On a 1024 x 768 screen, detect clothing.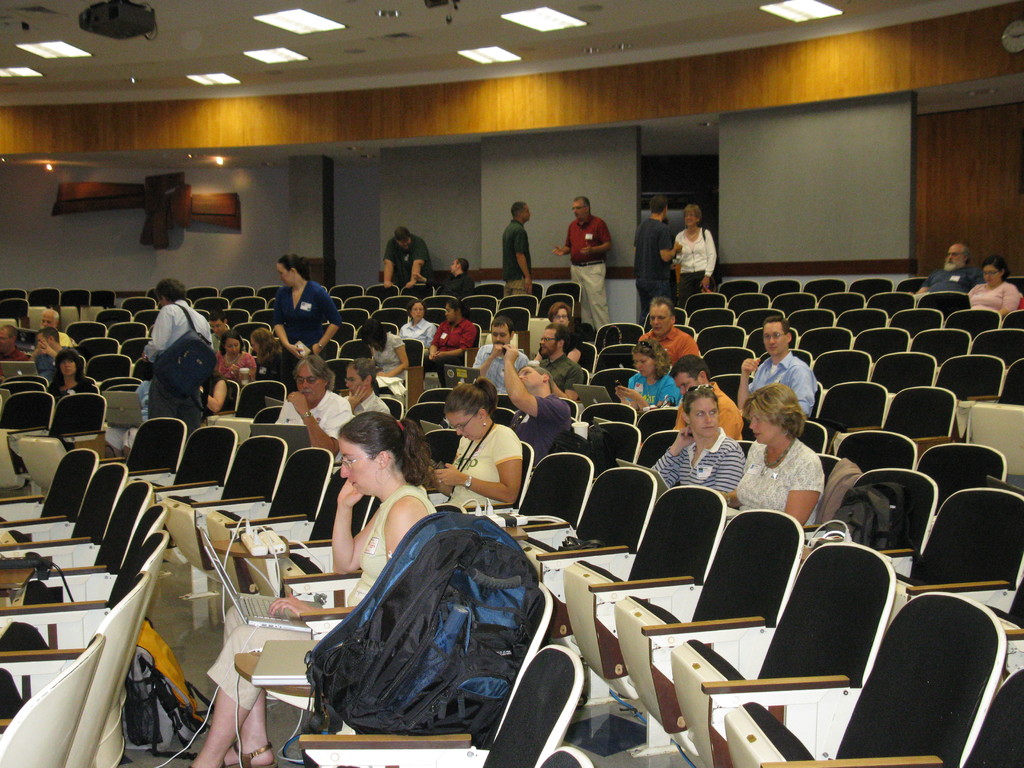
[left=513, top=395, right=573, bottom=466].
